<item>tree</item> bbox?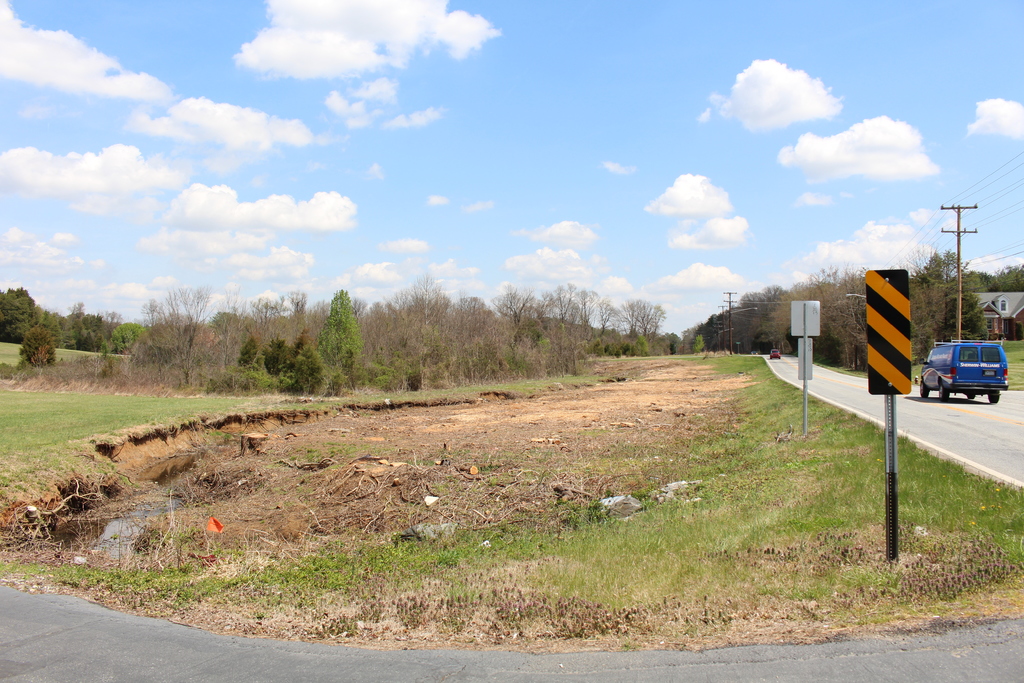
[left=314, top=289, right=356, bottom=386]
